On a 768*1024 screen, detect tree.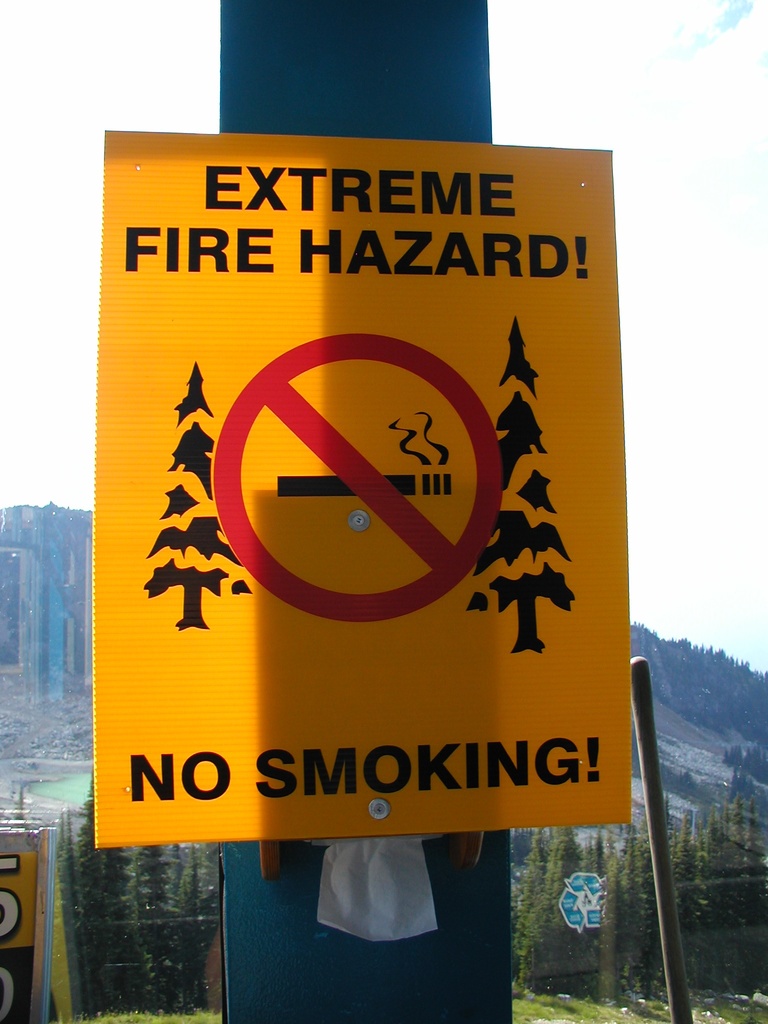
left=682, top=803, right=705, bottom=977.
